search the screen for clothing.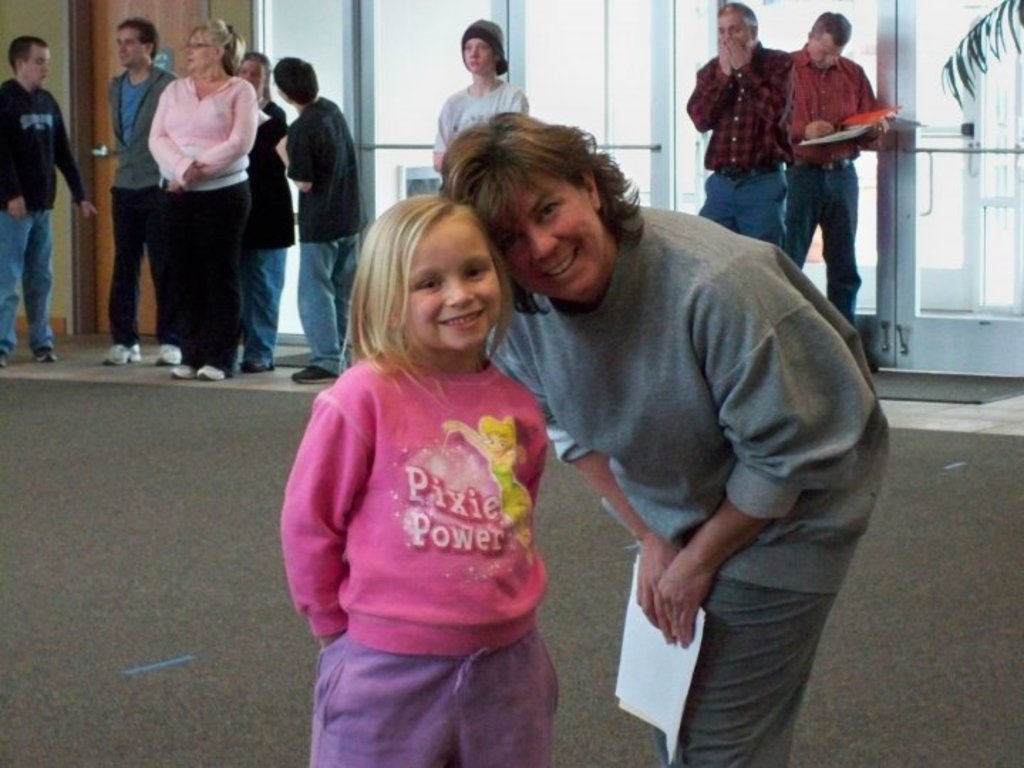
Found at detection(788, 159, 873, 320).
